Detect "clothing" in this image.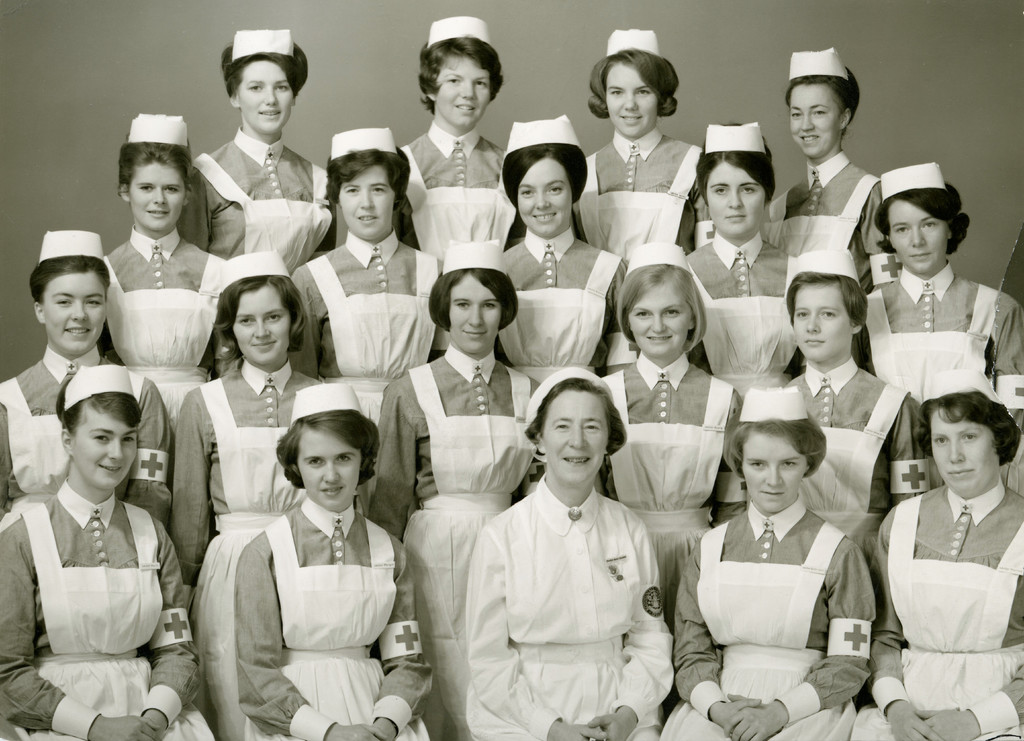
Detection: {"x1": 193, "y1": 129, "x2": 336, "y2": 270}.
